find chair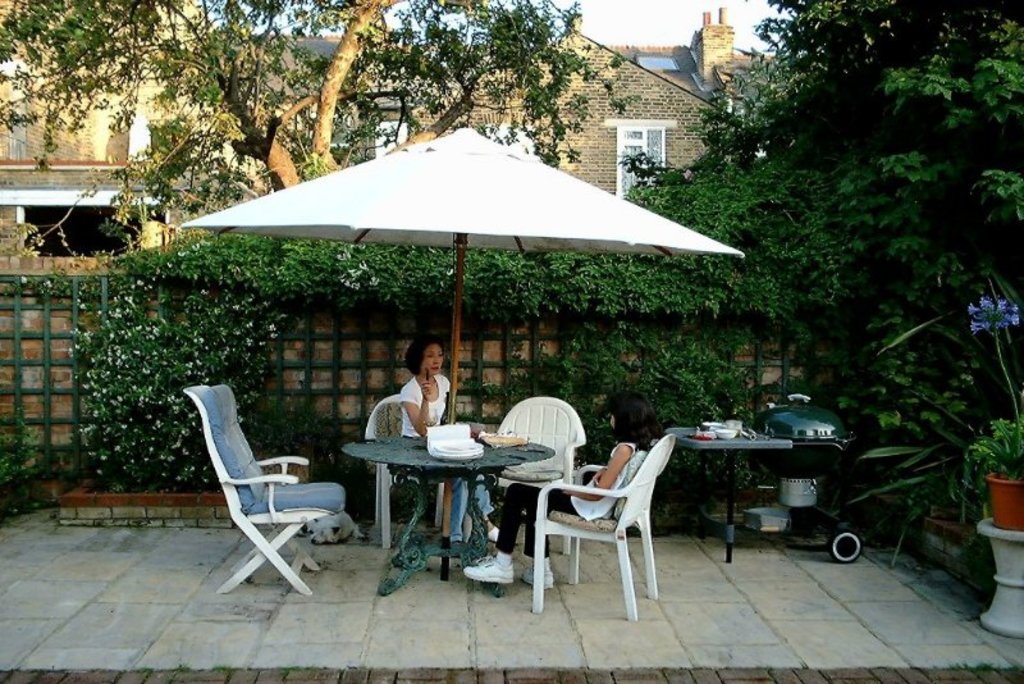
crop(524, 437, 673, 620)
